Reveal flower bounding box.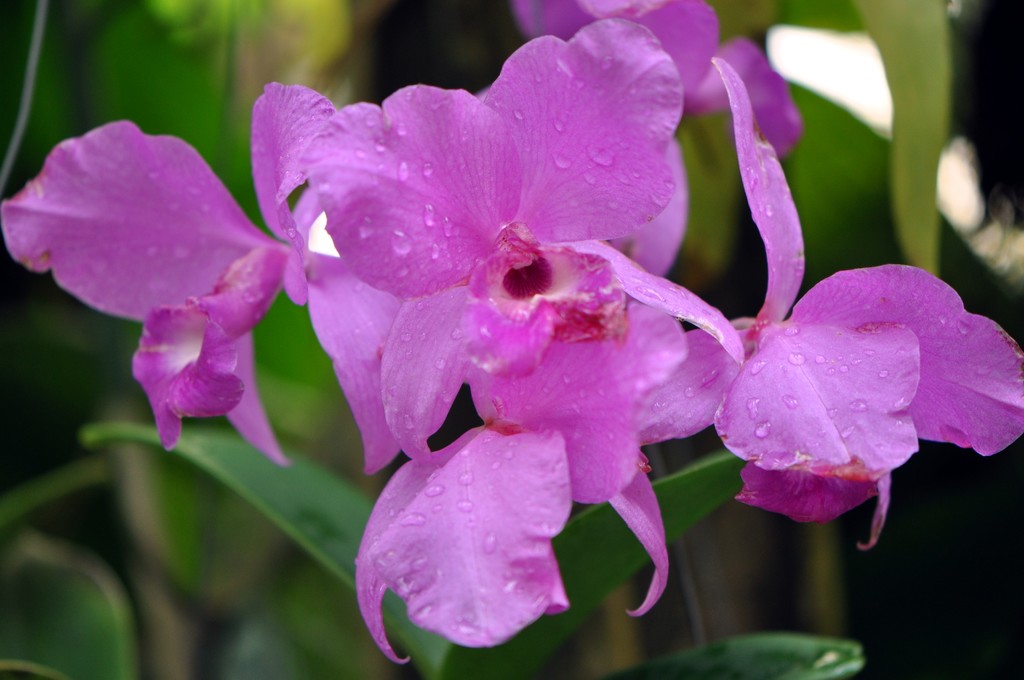
Revealed: box=[523, 0, 804, 164].
